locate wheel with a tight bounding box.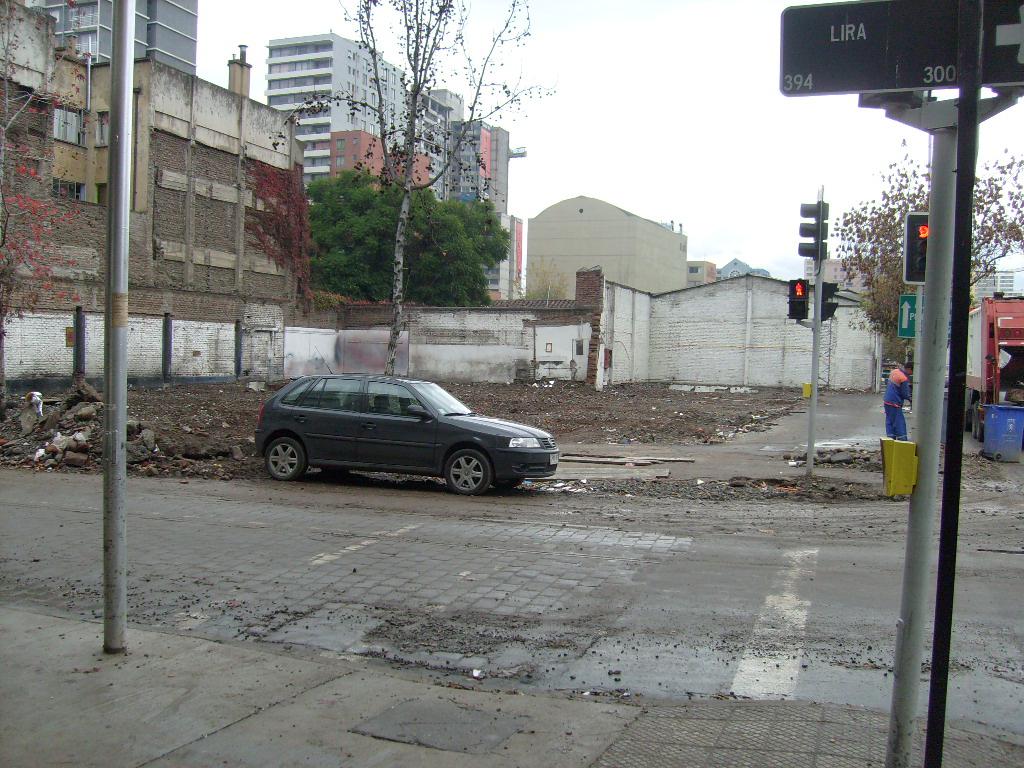
x1=972 y1=407 x2=977 y2=436.
